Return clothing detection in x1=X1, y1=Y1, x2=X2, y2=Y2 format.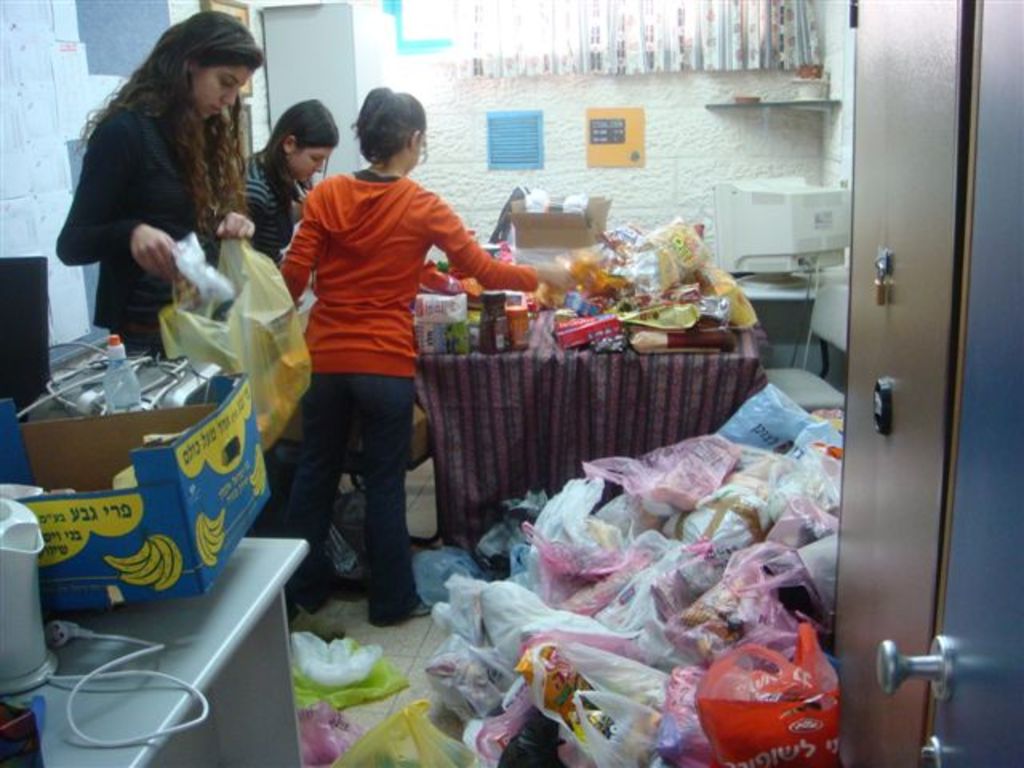
x1=62, y1=107, x2=221, y2=349.
